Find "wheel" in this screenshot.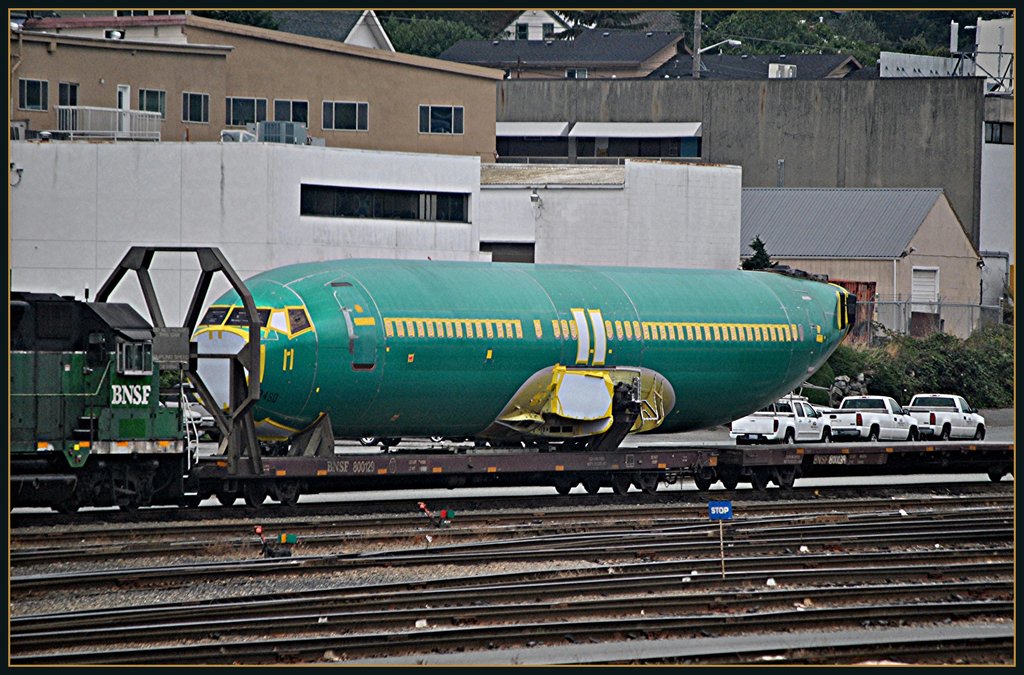
The bounding box for "wheel" is 122,503,135,517.
